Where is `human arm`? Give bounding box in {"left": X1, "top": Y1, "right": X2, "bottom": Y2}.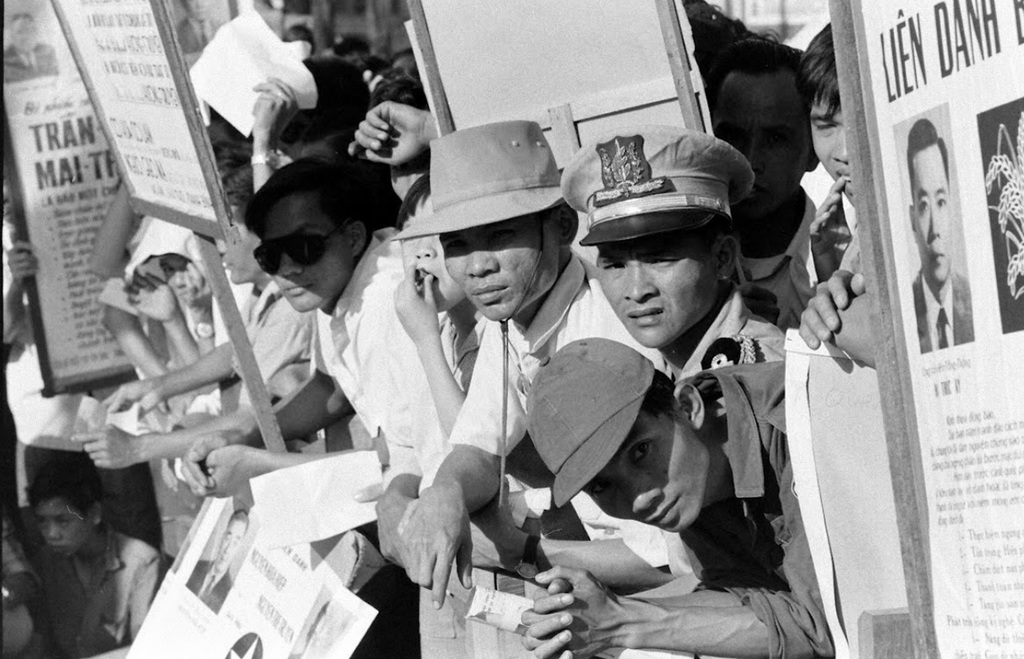
{"left": 400, "top": 323, "right": 524, "bottom": 609}.
